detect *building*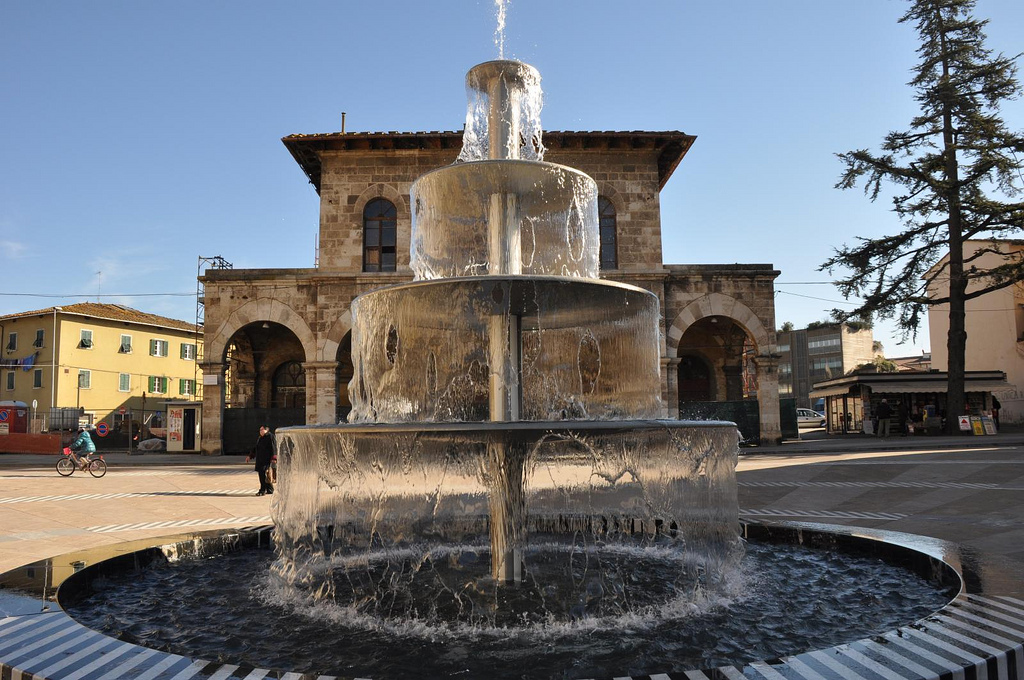
pyautogui.locateOnScreen(783, 320, 879, 430)
